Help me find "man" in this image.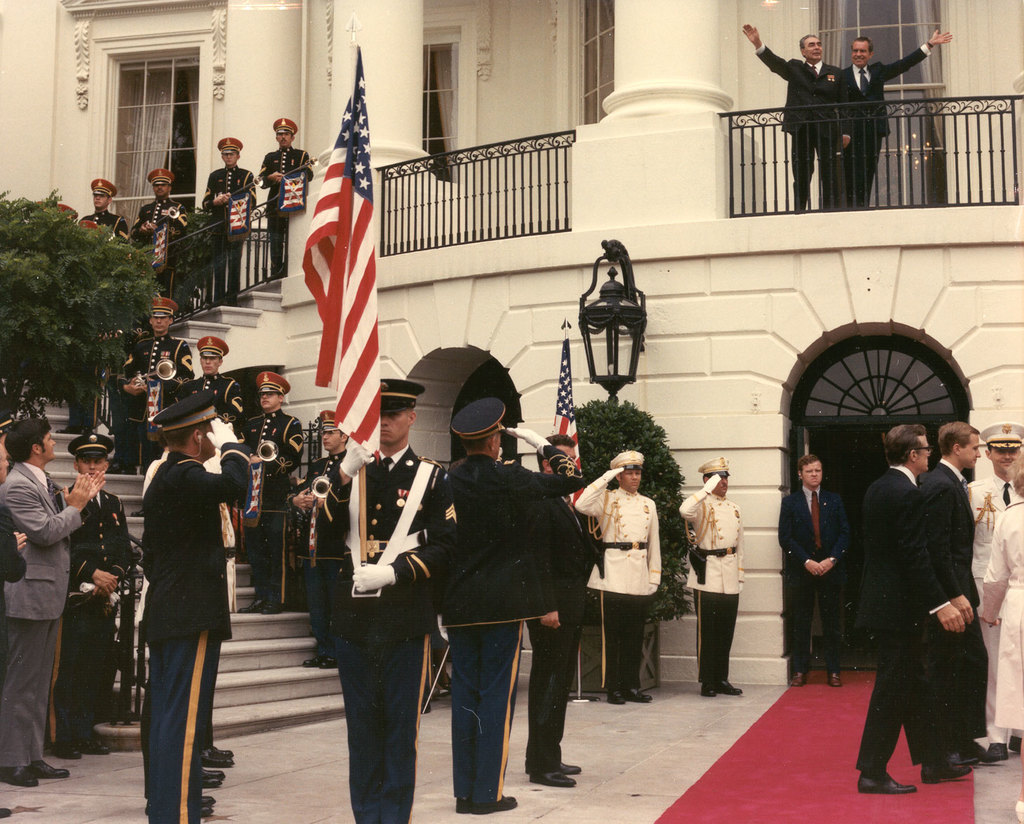
Found it: (left=0, top=393, right=27, bottom=823).
